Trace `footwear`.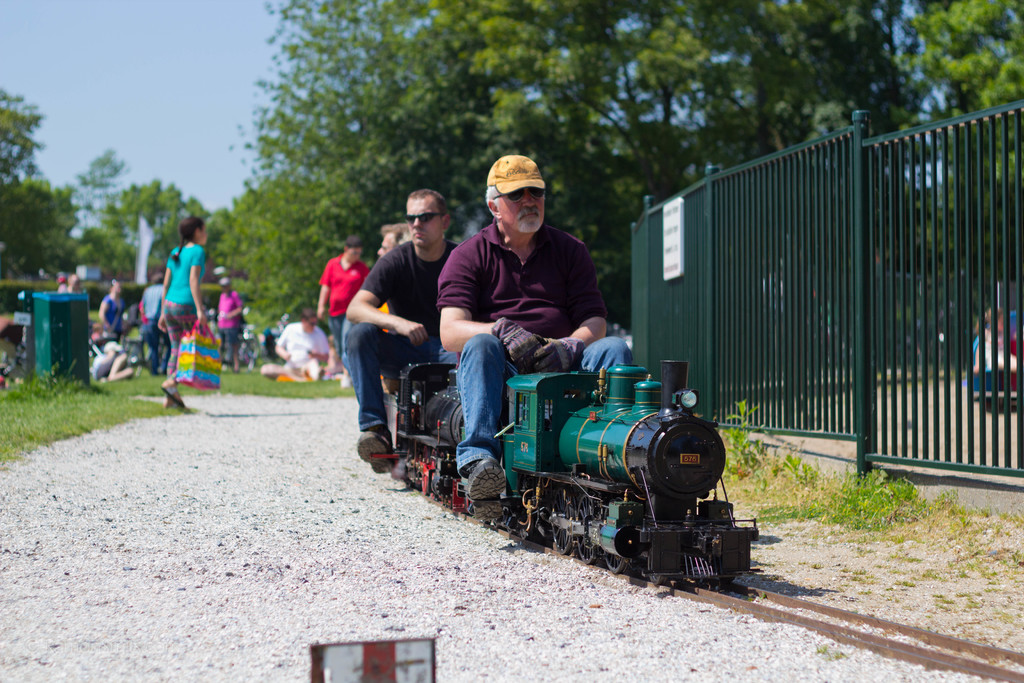
Traced to (357,431,396,473).
